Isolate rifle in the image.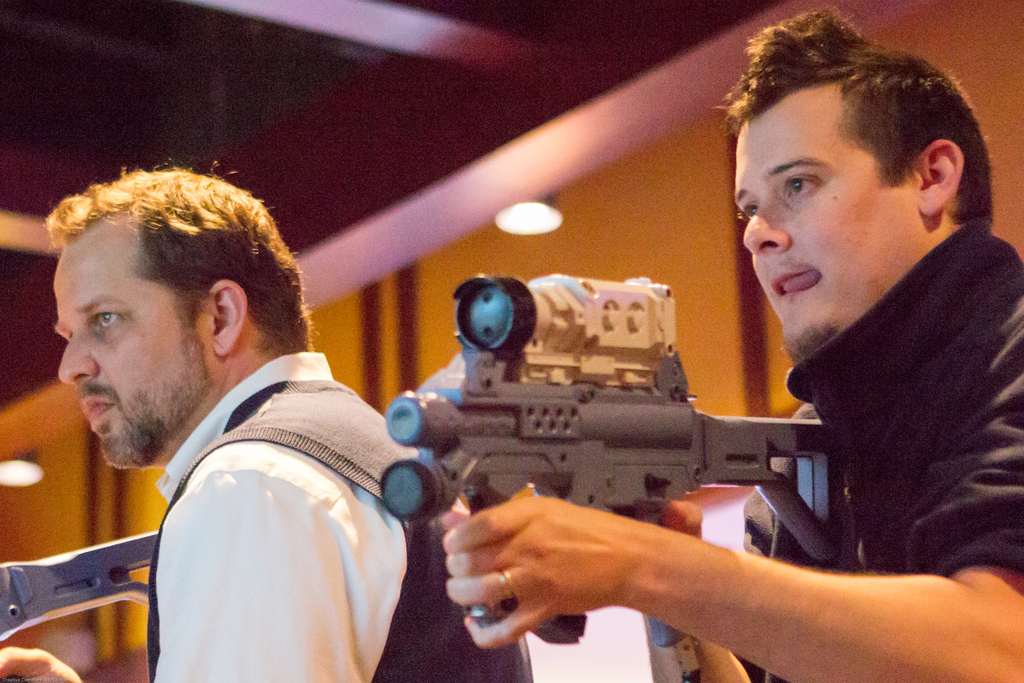
Isolated region: select_region(389, 289, 861, 559).
